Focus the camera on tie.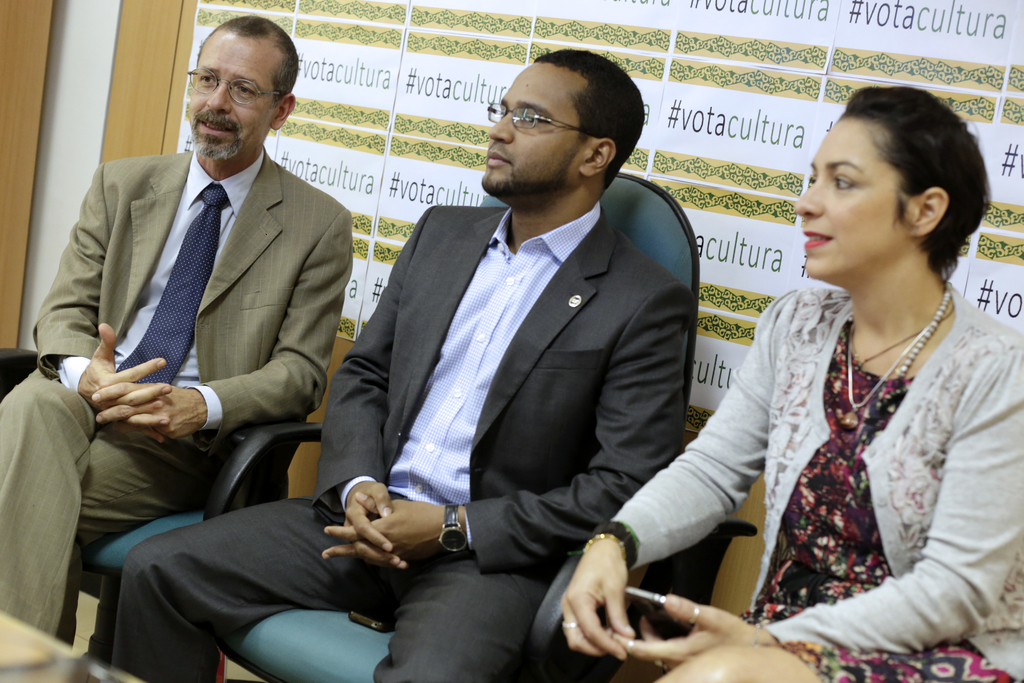
Focus region: crop(115, 177, 235, 390).
